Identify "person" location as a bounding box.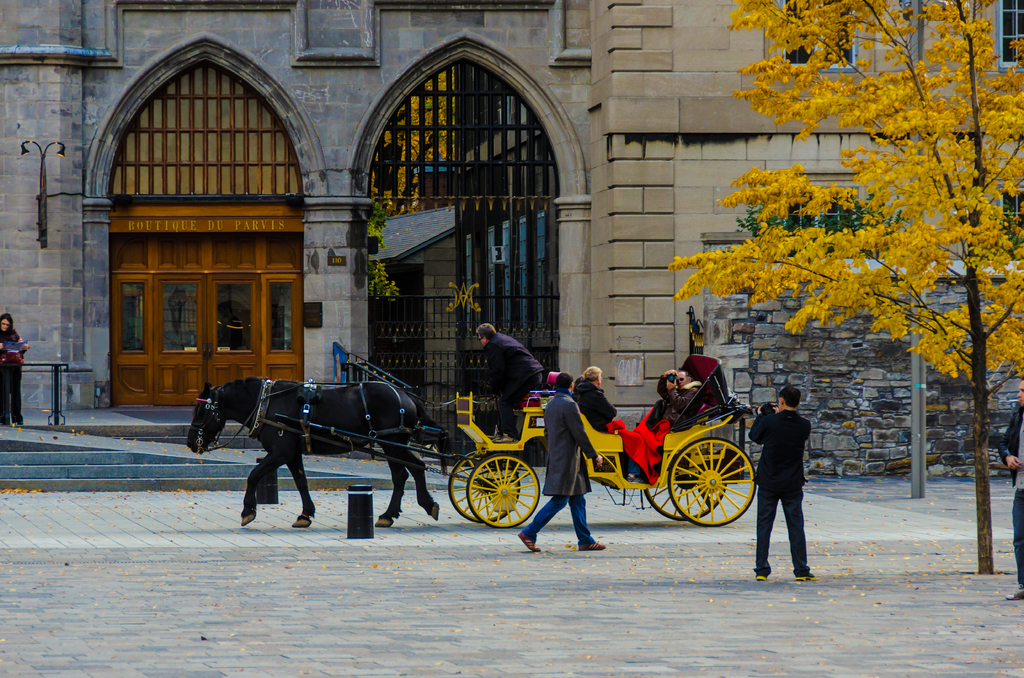
region(576, 362, 647, 487).
